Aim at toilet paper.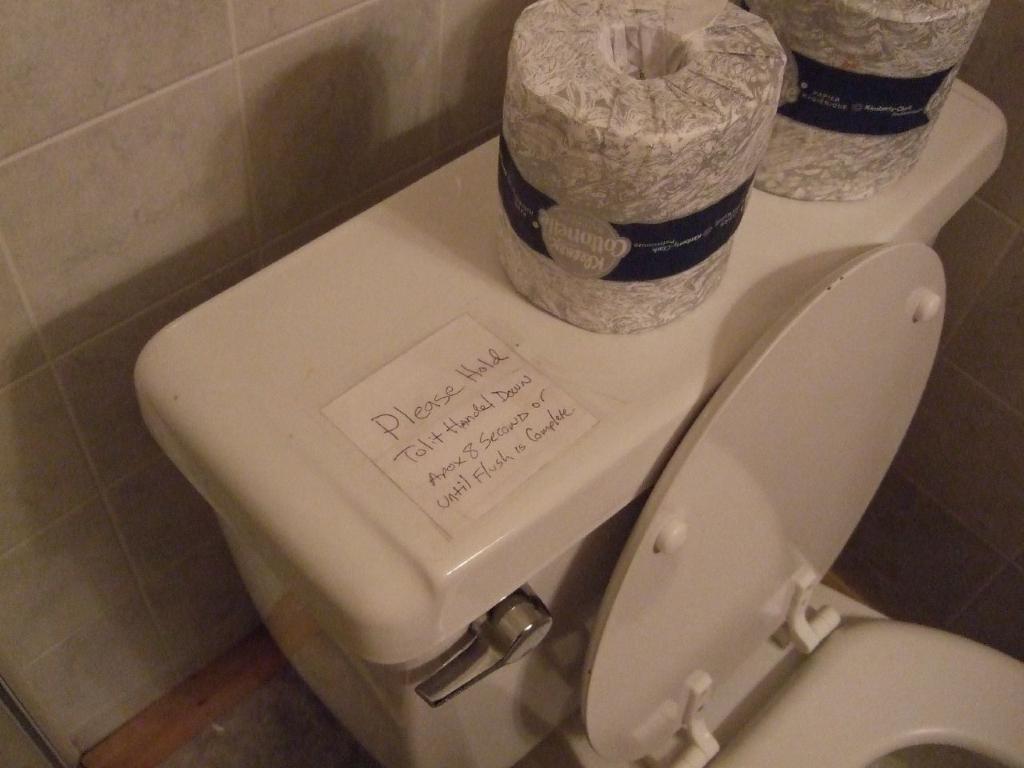
Aimed at (747,0,991,214).
